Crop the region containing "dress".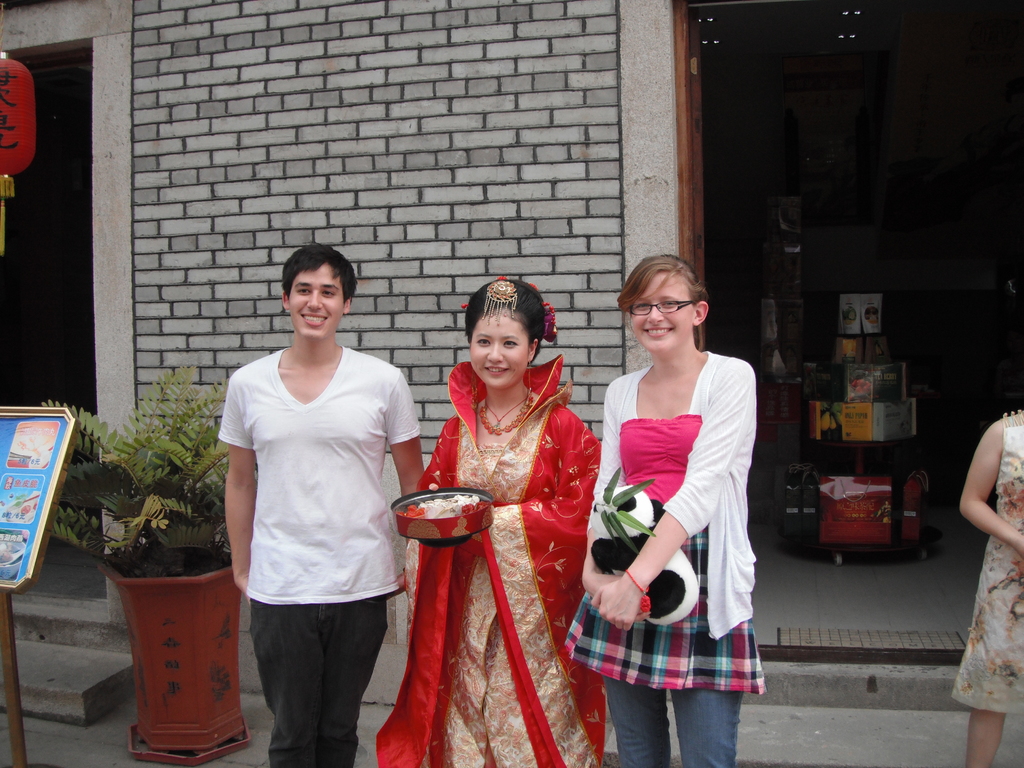
Crop region: (948, 407, 1023, 710).
